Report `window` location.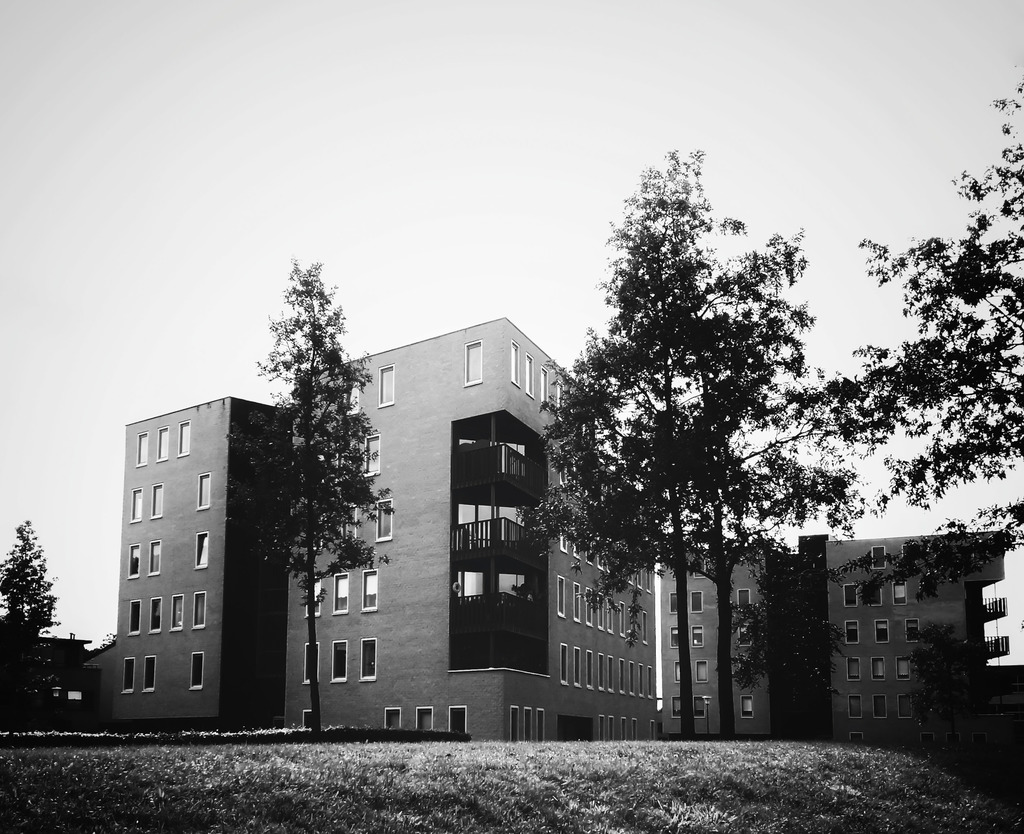
Report: select_region(344, 378, 360, 417).
